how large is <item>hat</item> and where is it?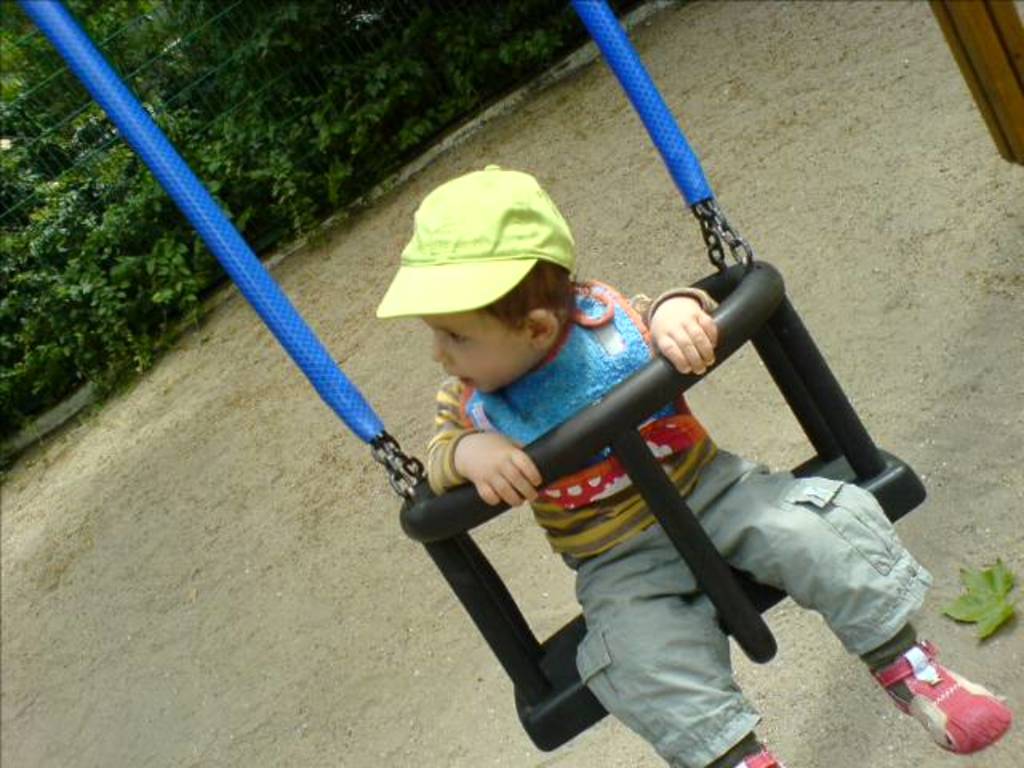
Bounding box: (368, 174, 579, 320).
